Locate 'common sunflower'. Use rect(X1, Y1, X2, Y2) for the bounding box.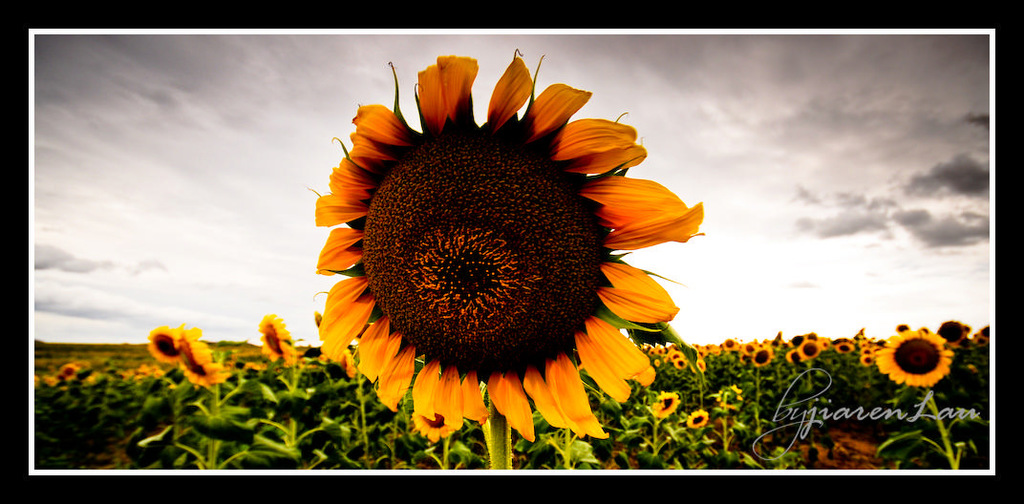
rect(871, 324, 956, 391).
